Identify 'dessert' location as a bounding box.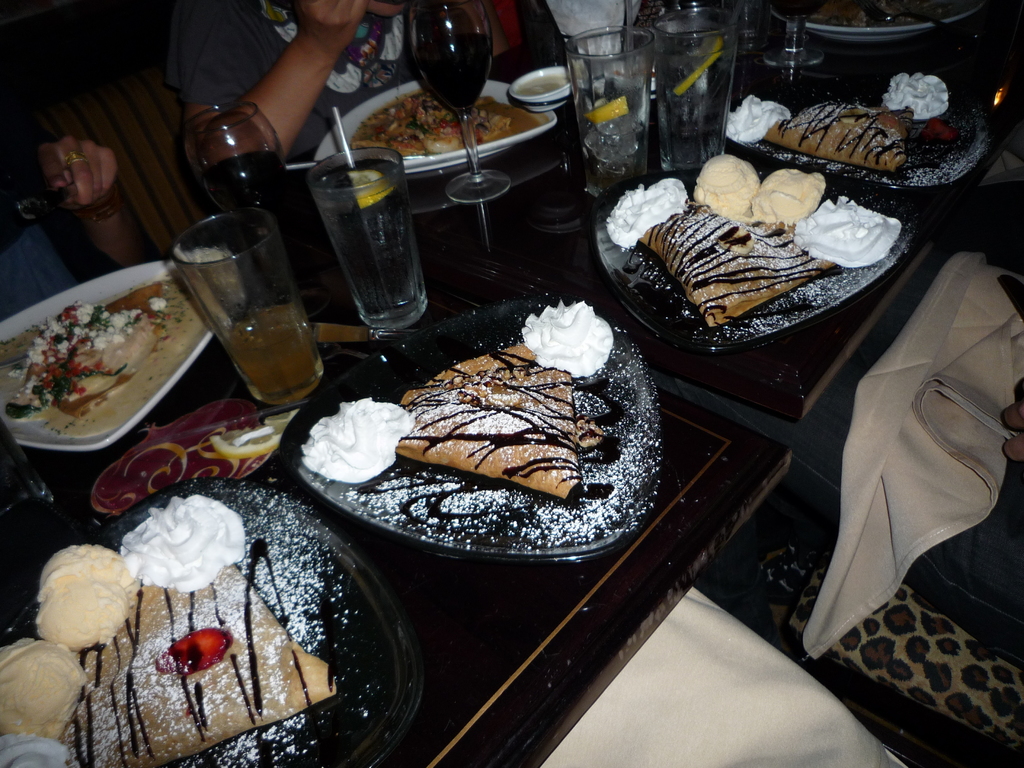
{"left": 127, "top": 484, "right": 236, "bottom": 589}.
